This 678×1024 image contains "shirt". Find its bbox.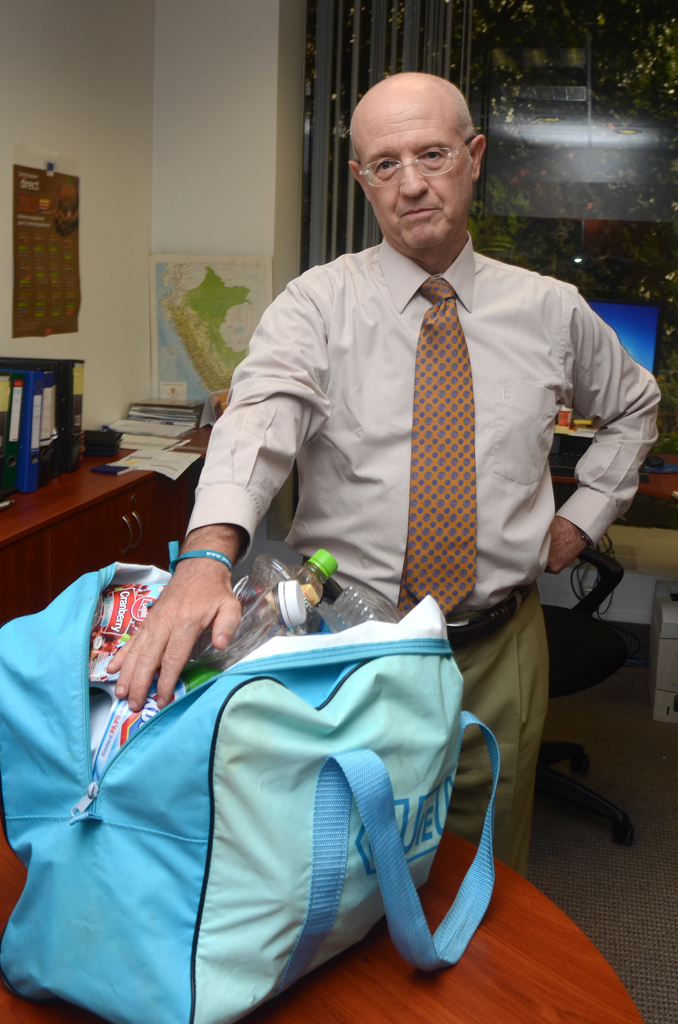
l=184, t=236, r=666, b=631.
